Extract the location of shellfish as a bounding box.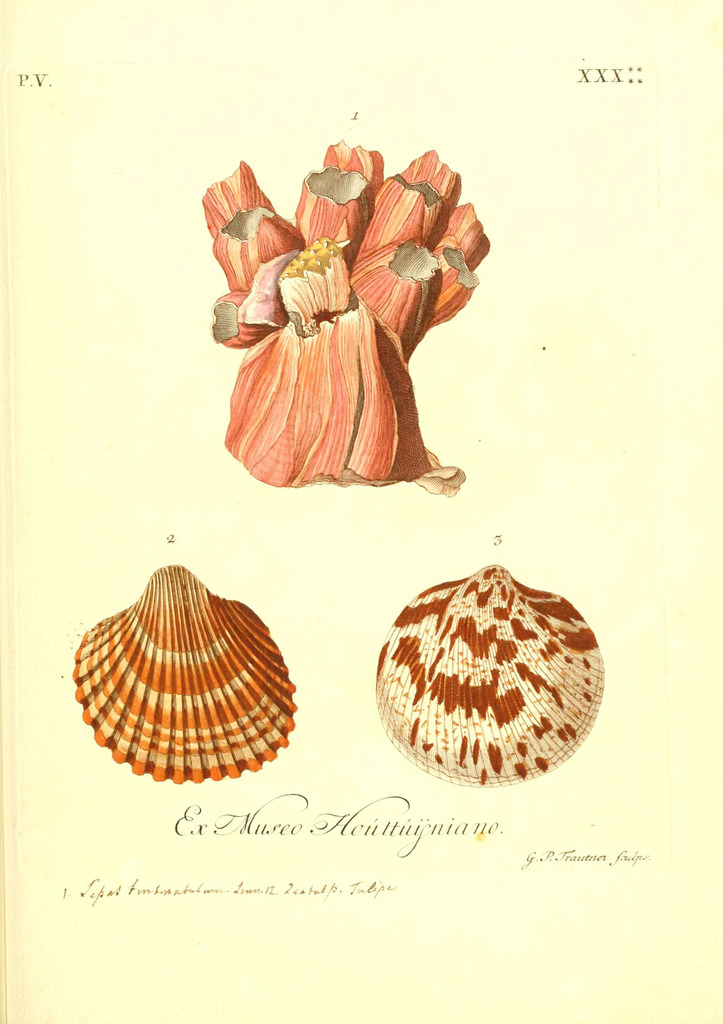
detection(368, 563, 613, 797).
